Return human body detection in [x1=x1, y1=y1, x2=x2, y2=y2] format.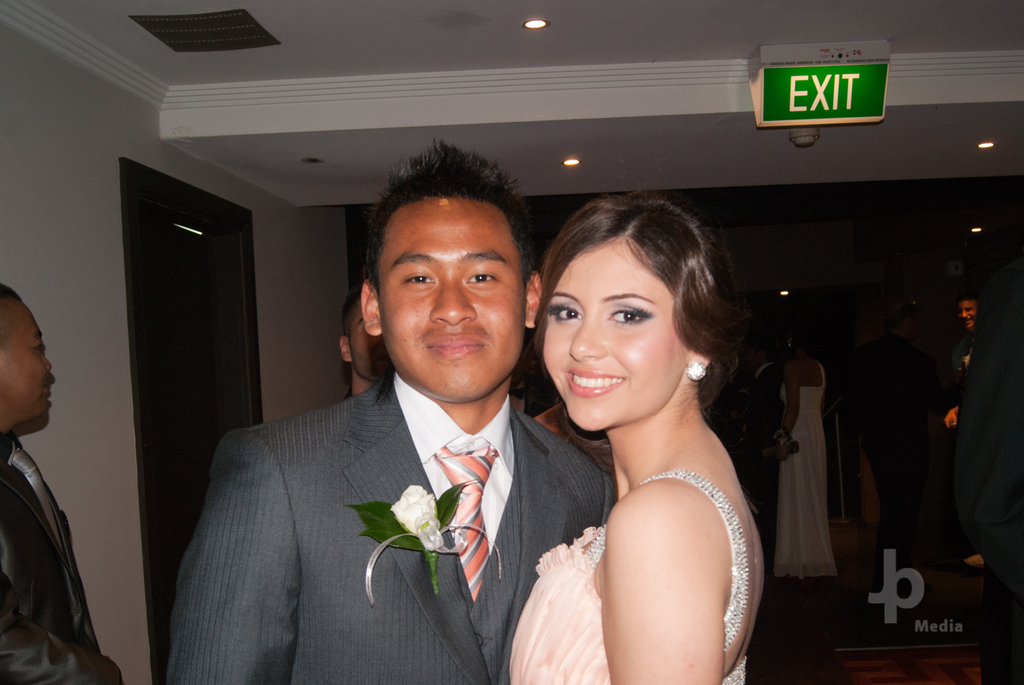
[x1=0, y1=285, x2=131, y2=684].
